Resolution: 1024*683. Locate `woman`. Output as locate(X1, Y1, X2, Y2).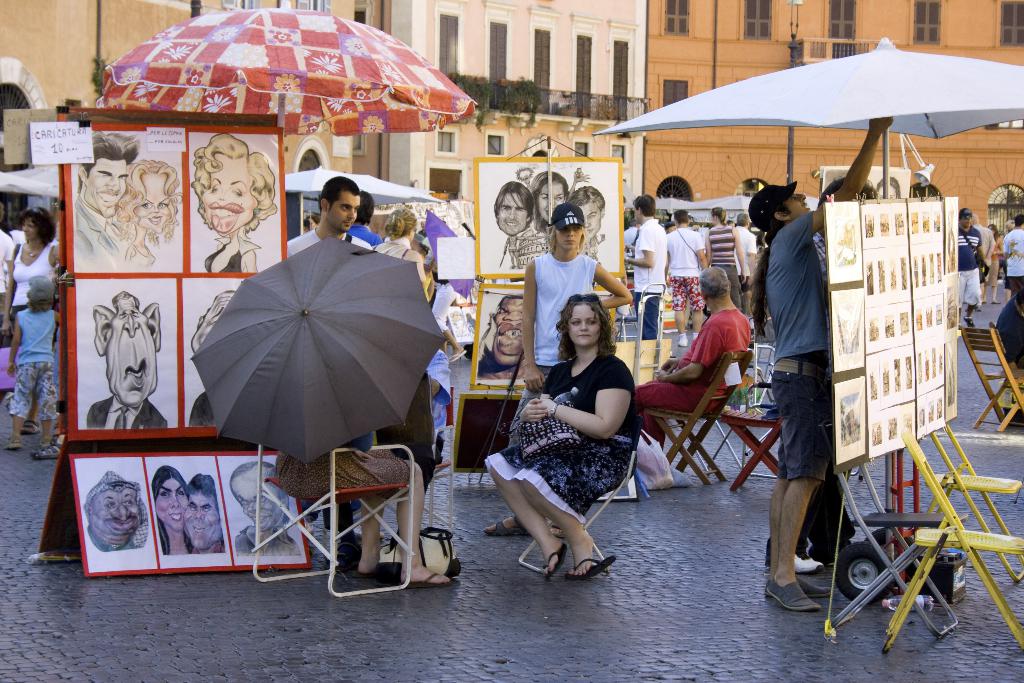
locate(116, 159, 184, 267).
